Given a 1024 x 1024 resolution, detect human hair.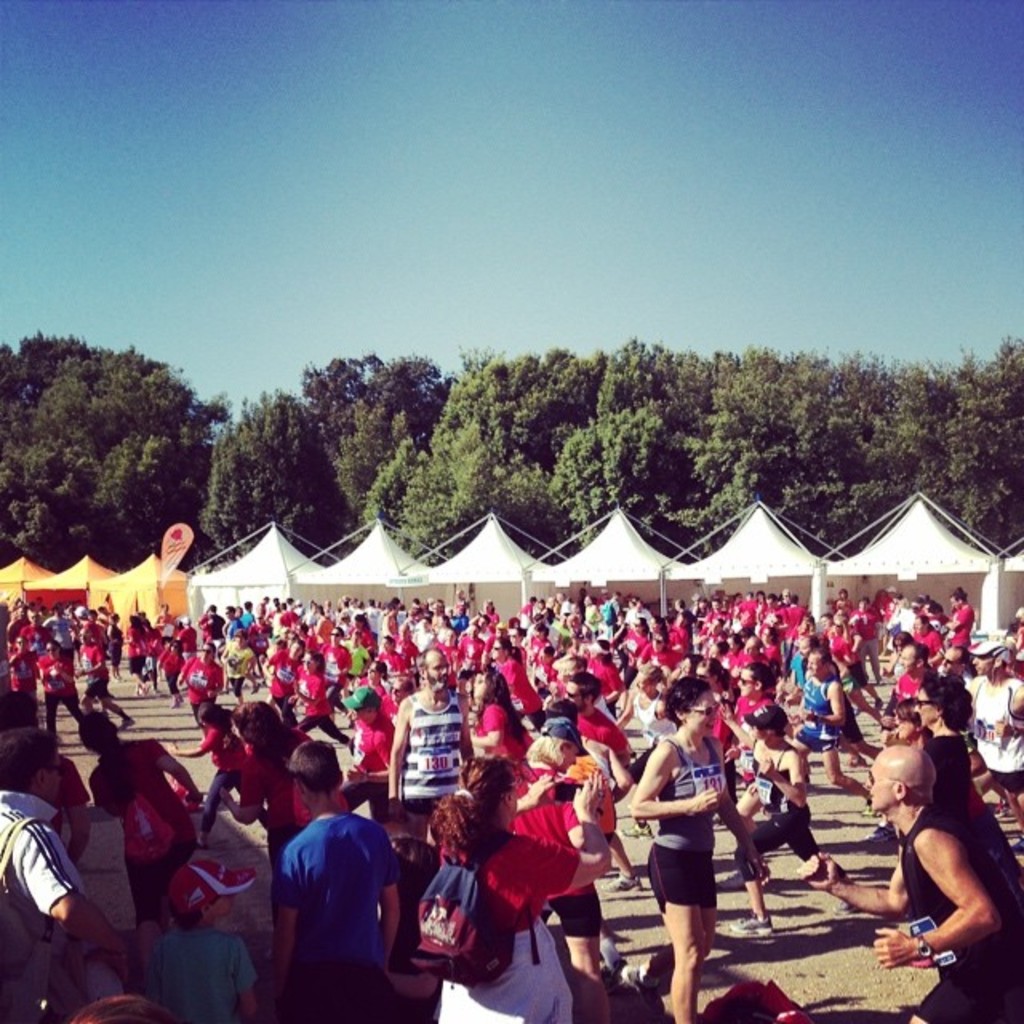
locate(70, 990, 182, 1022).
